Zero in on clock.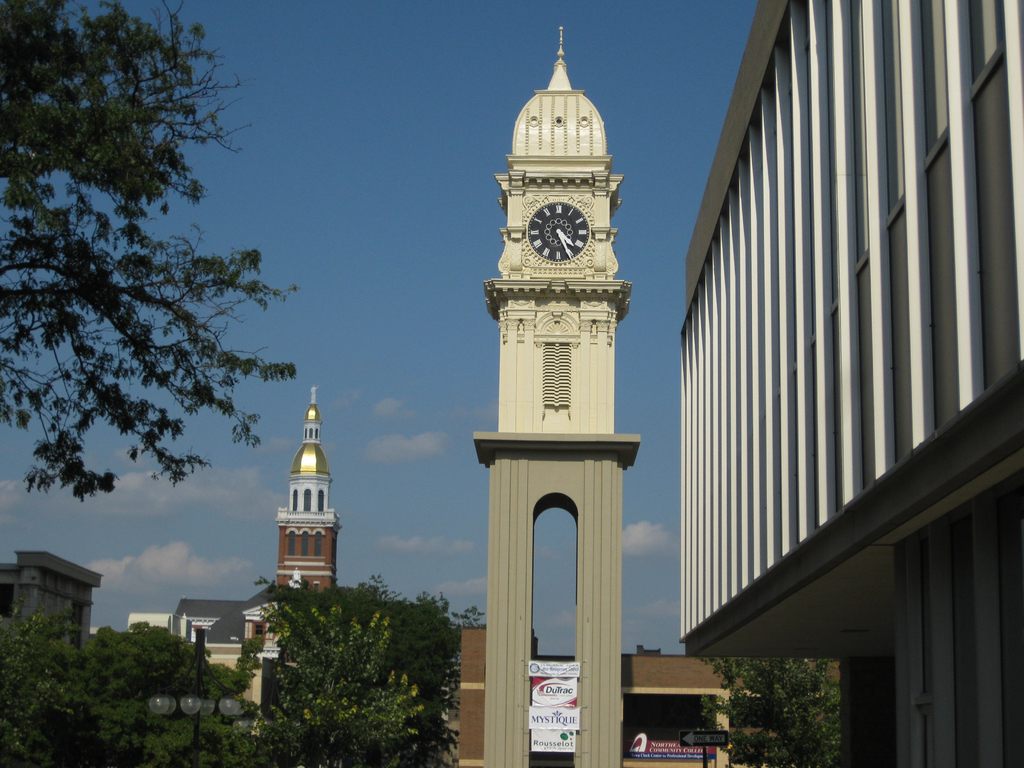
Zeroed in: rect(522, 197, 593, 266).
